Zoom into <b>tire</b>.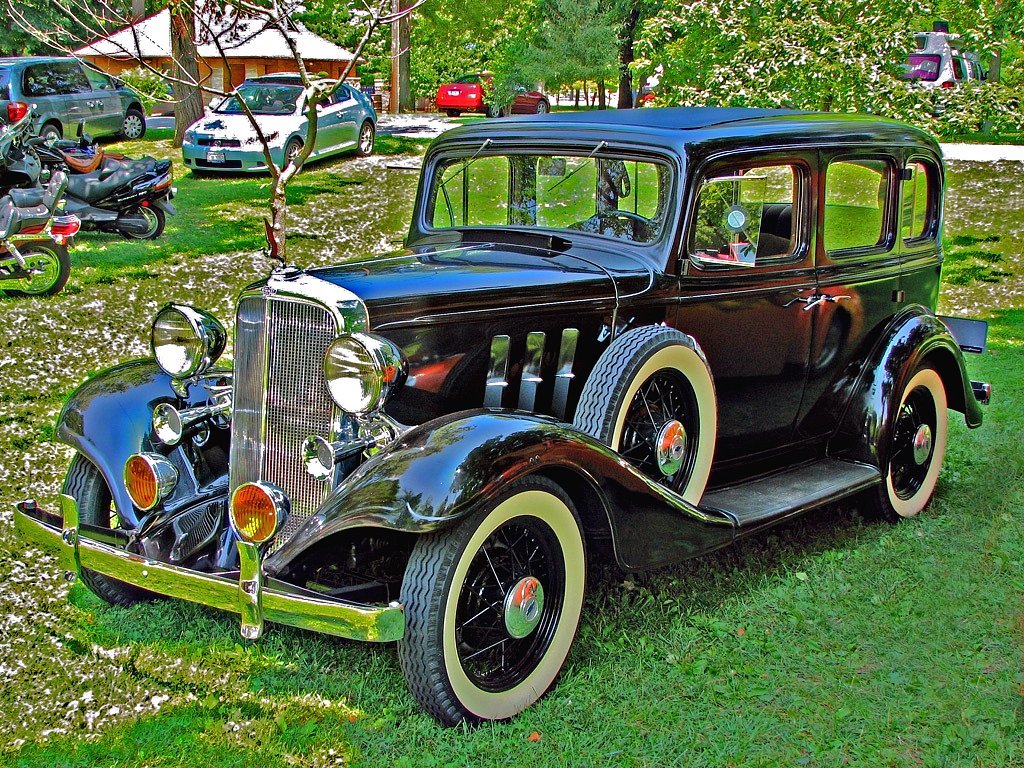
Zoom target: bbox(358, 125, 374, 153).
